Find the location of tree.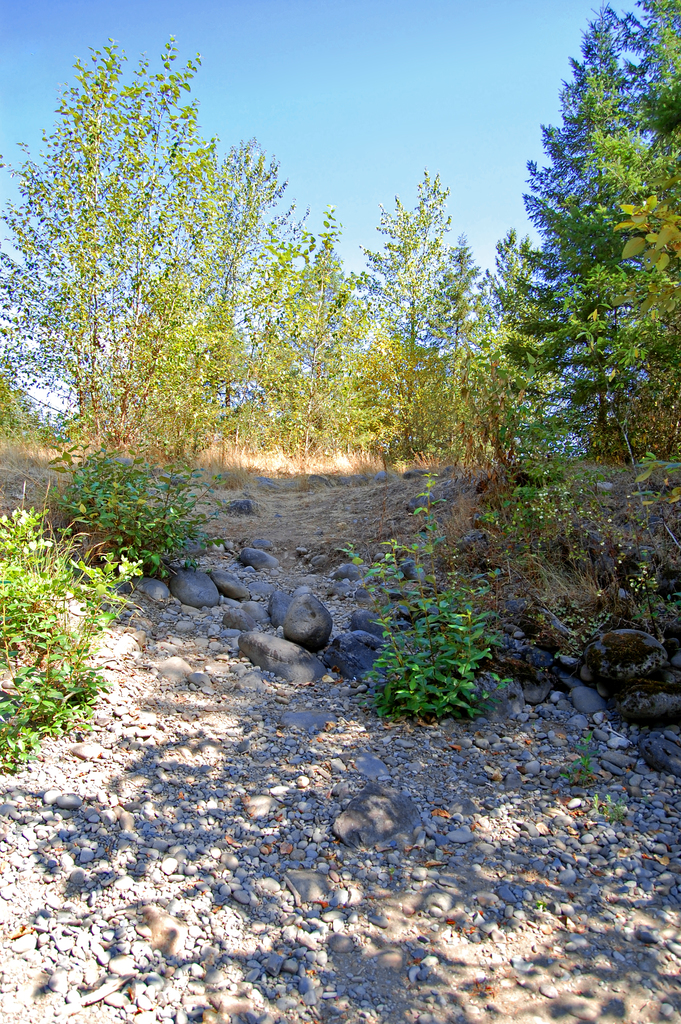
Location: box(568, 0, 680, 461).
